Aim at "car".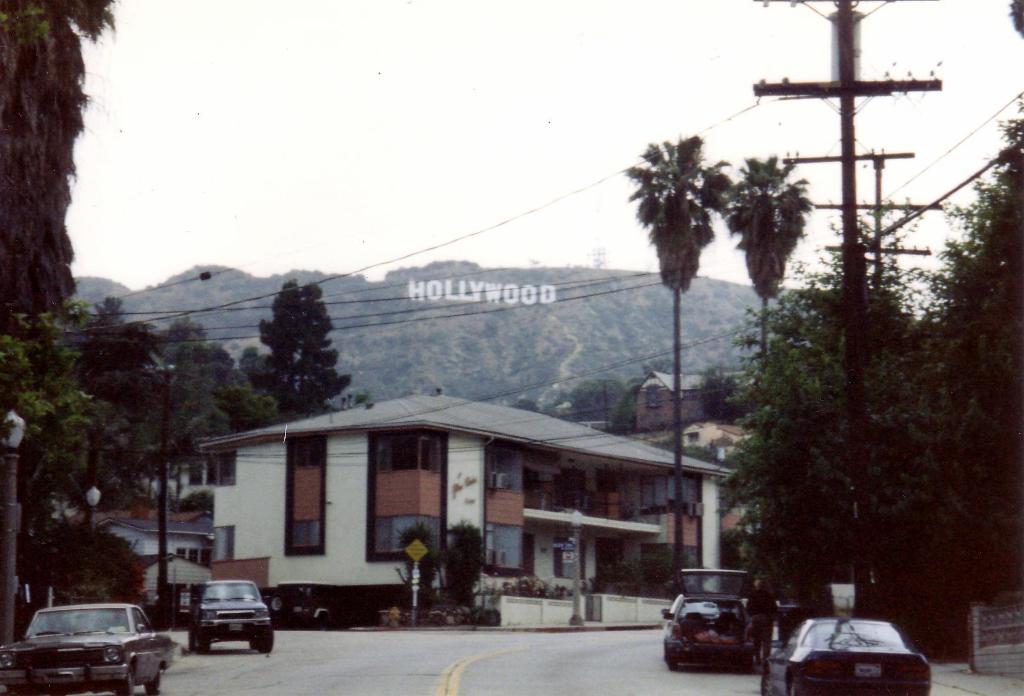
Aimed at crop(759, 608, 936, 695).
